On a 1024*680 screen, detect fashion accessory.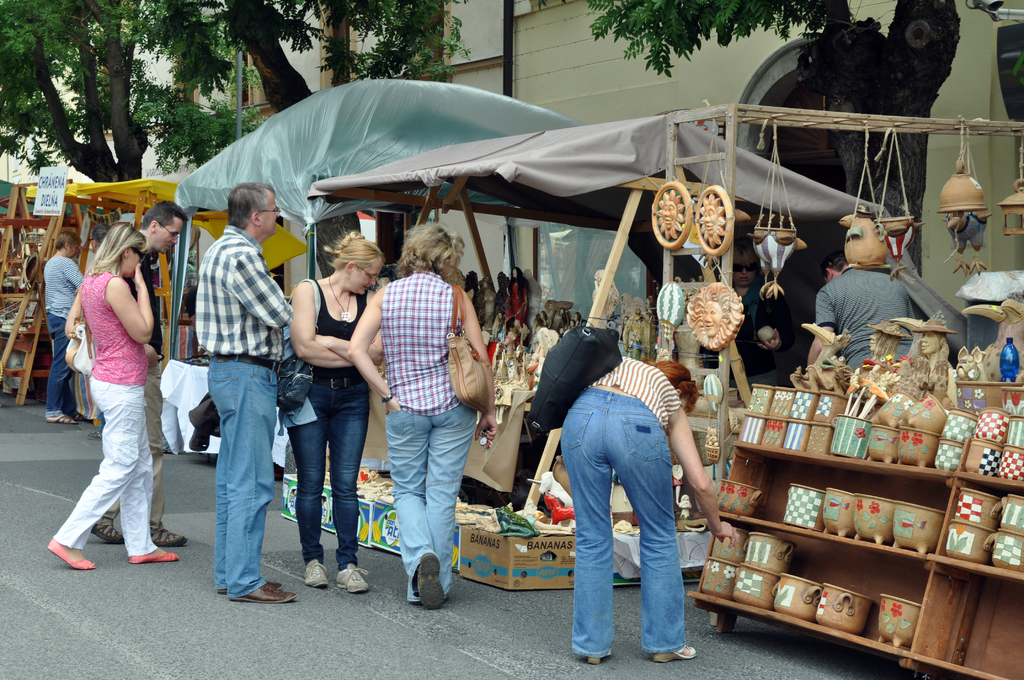
bbox=[412, 554, 444, 613].
